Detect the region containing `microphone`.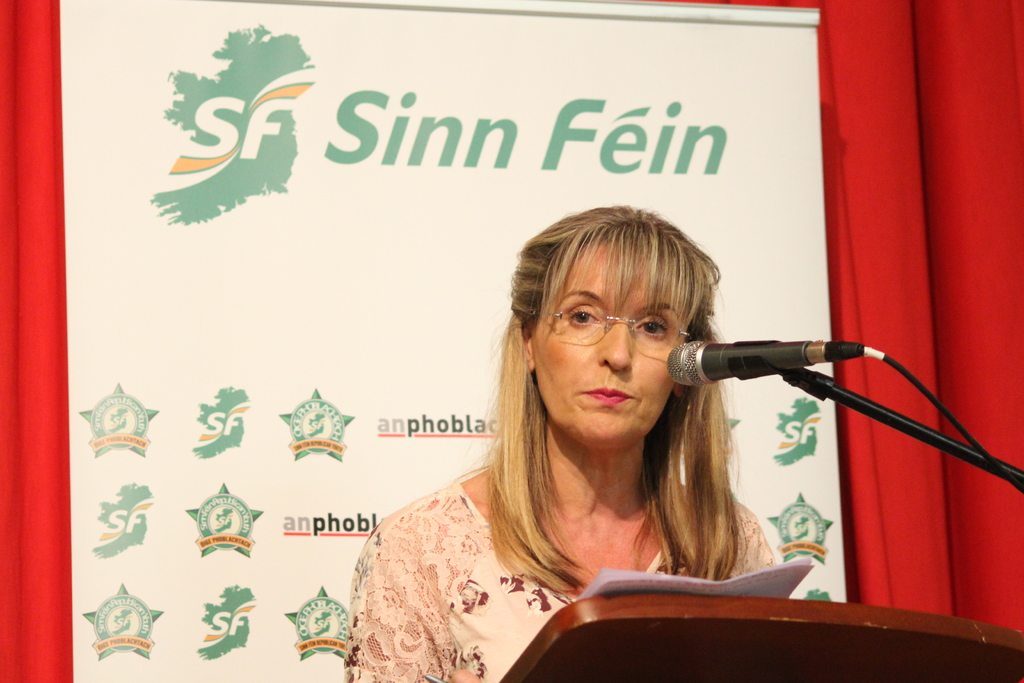
(x1=661, y1=336, x2=879, y2=388).
